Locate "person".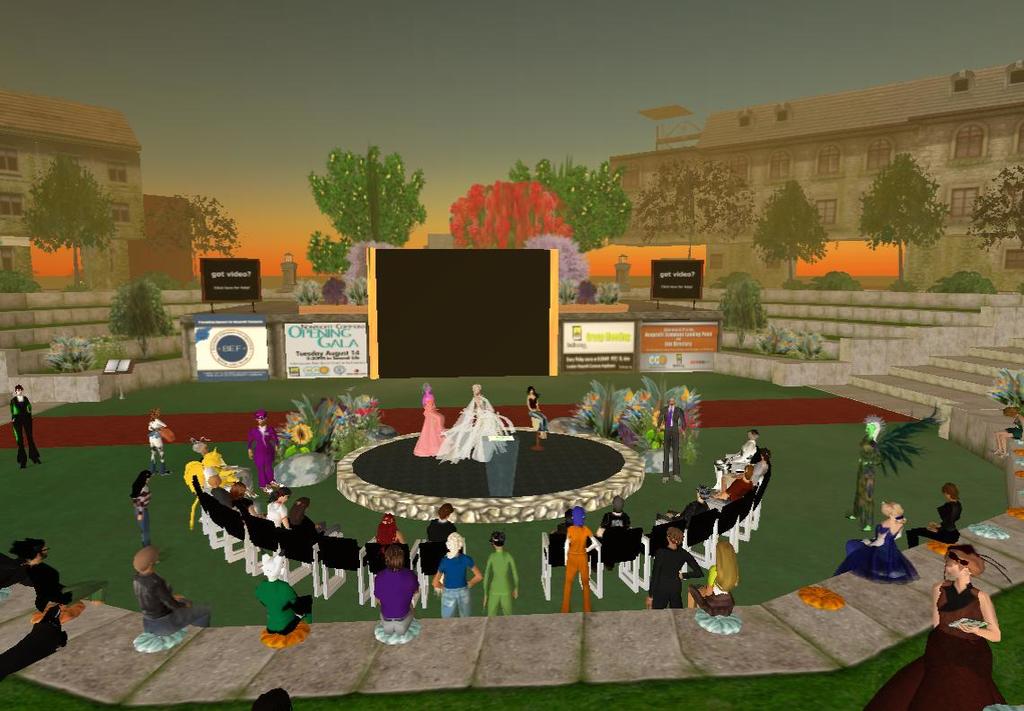
Bounding box: locate(419, 500, 460, 575).
